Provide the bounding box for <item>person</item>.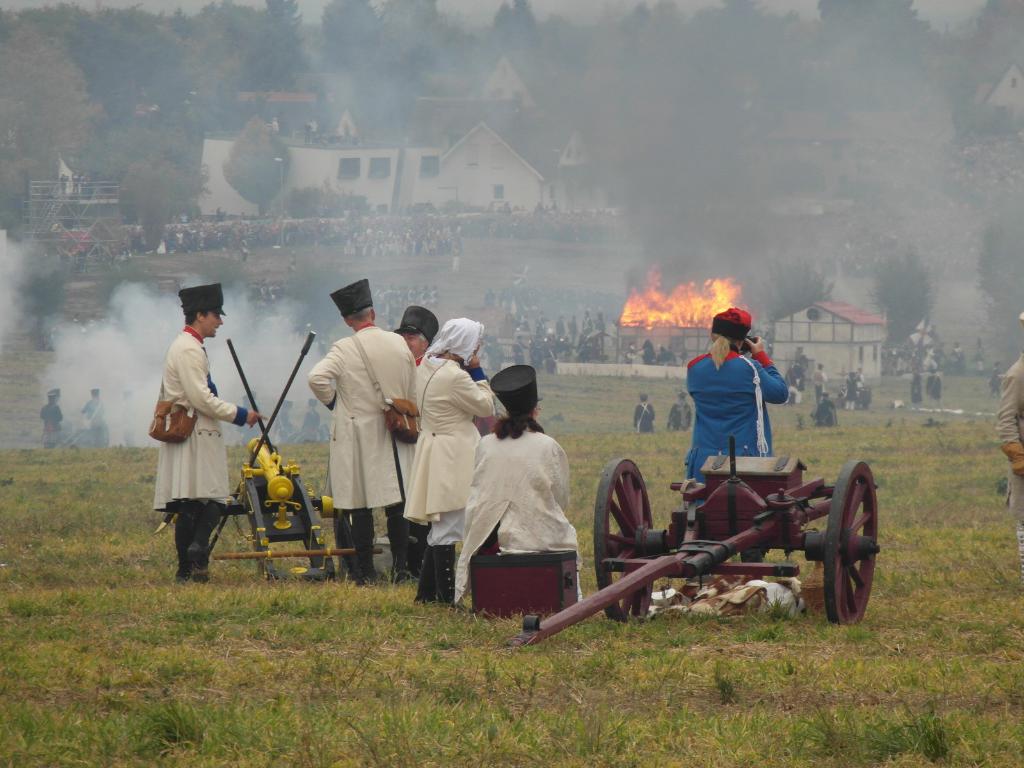
[x1=308, y1=278, x2=417, y2=583].
